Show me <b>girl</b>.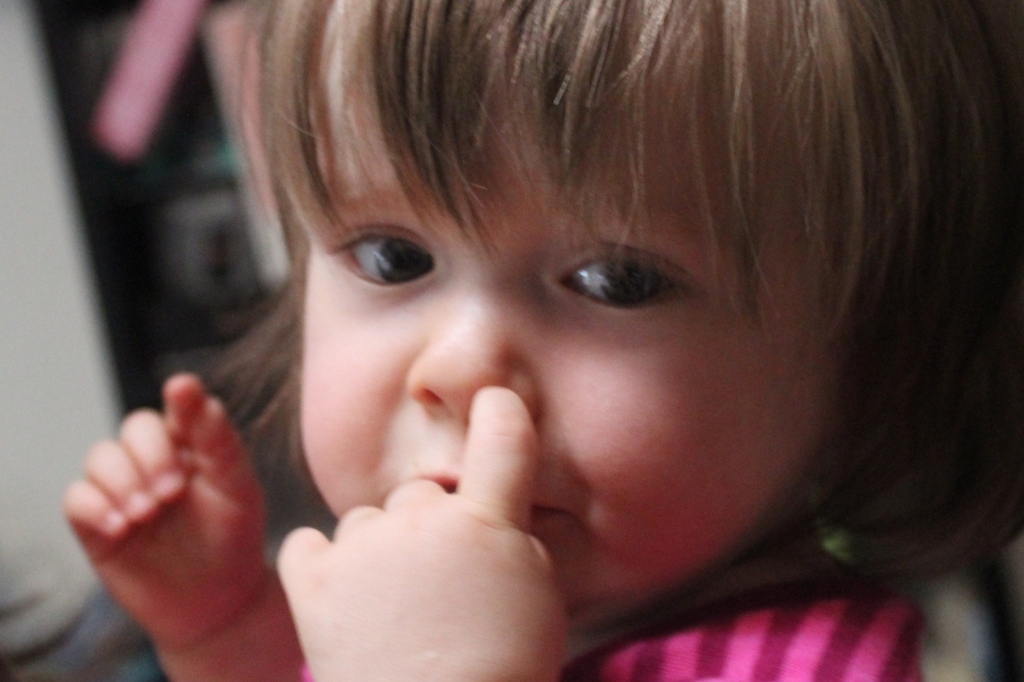
<b>girl</b> is here: x1=66 y1=0 x2=1016 y2=681.
